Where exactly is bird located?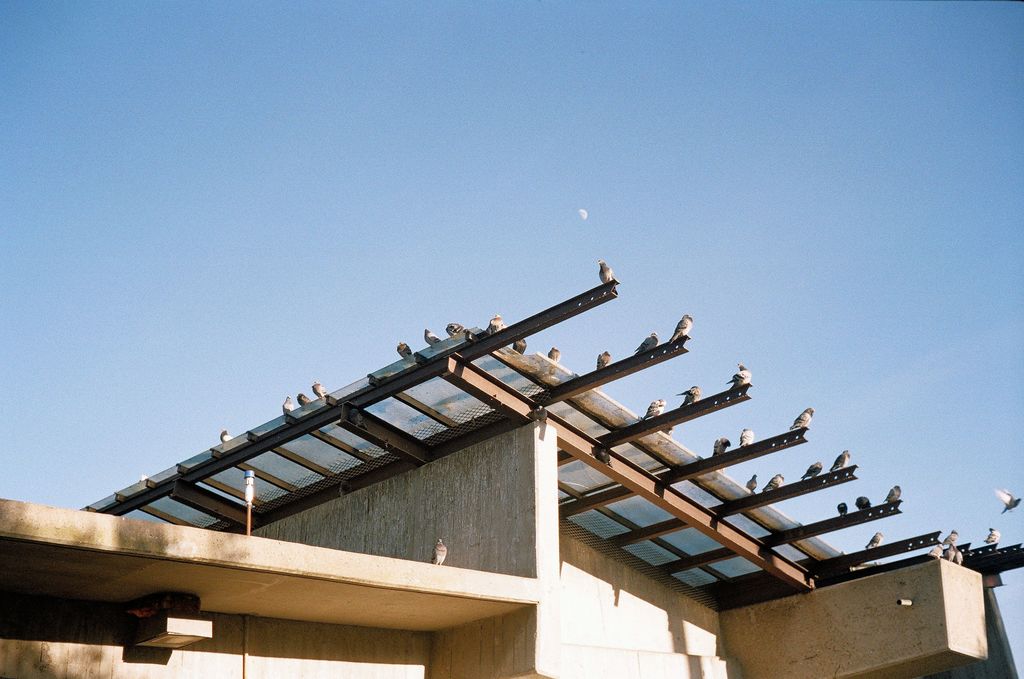
Its bounding box is bbox=(726, 363, 752, 392).
